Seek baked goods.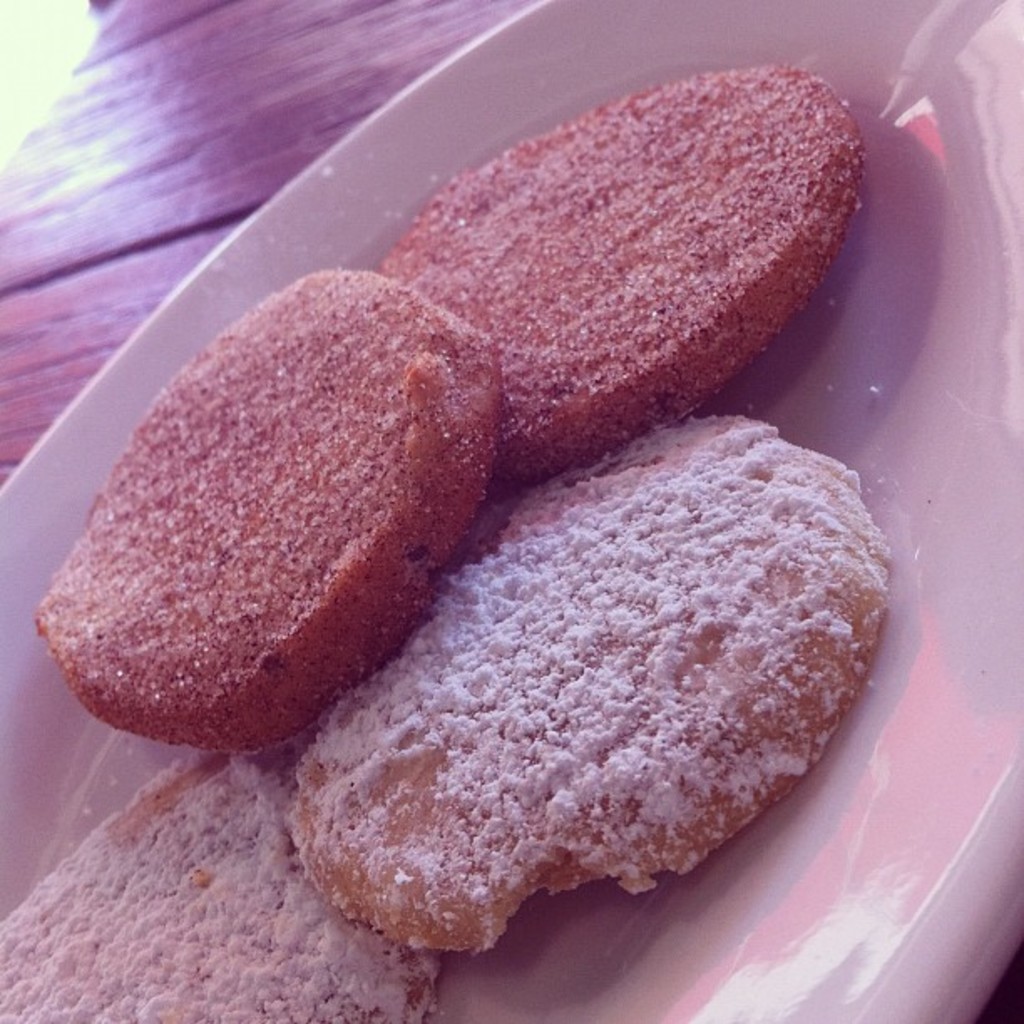
[381,67,870,475].
